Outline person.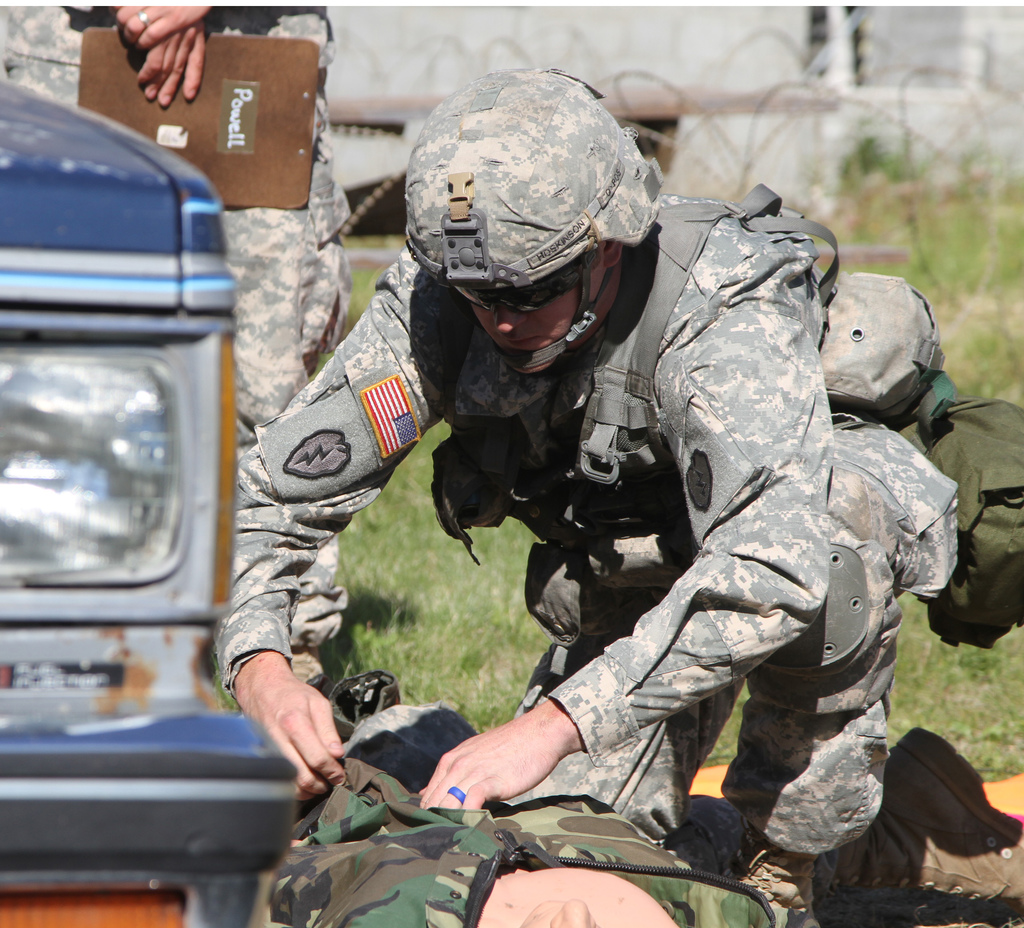
Outline: detection(0, 0, 356, 691).
